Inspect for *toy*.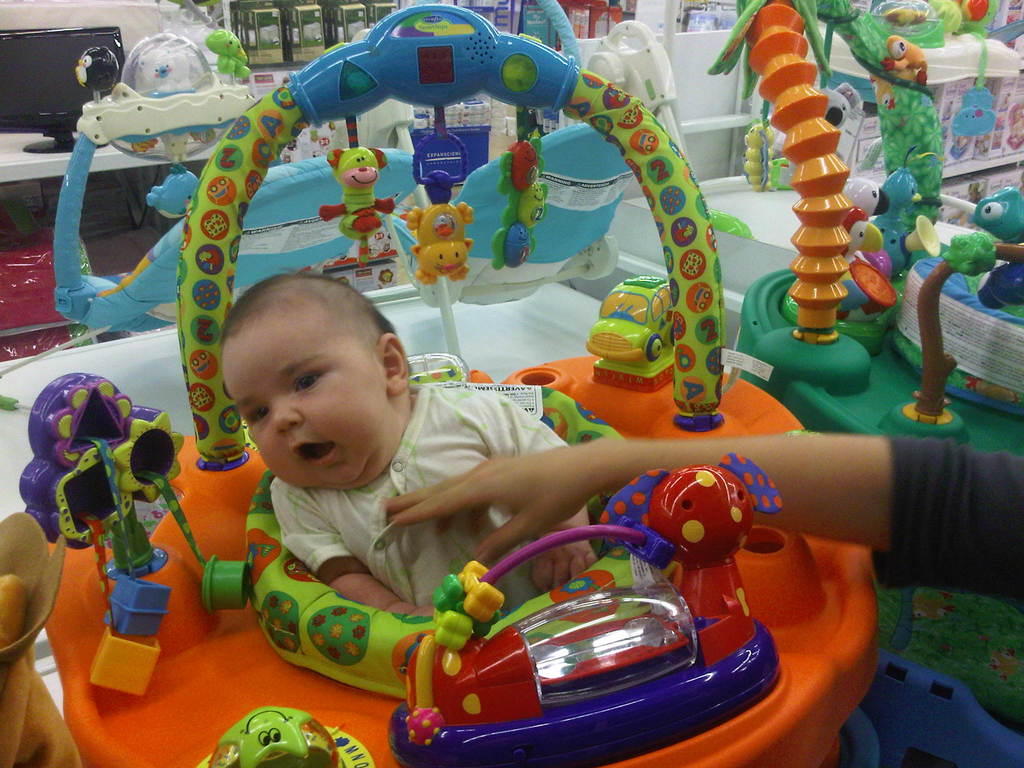
Inspection: bbox=(970, 186, 1023, 244).
